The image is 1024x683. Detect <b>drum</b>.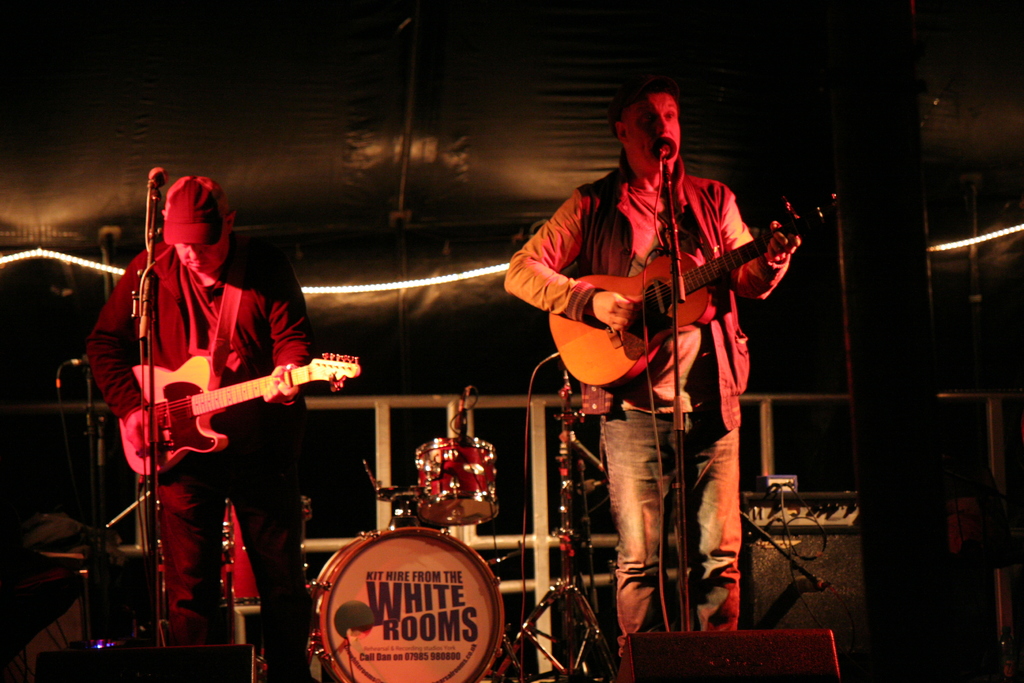
Detection: detection(159, 509, 227, 607).
